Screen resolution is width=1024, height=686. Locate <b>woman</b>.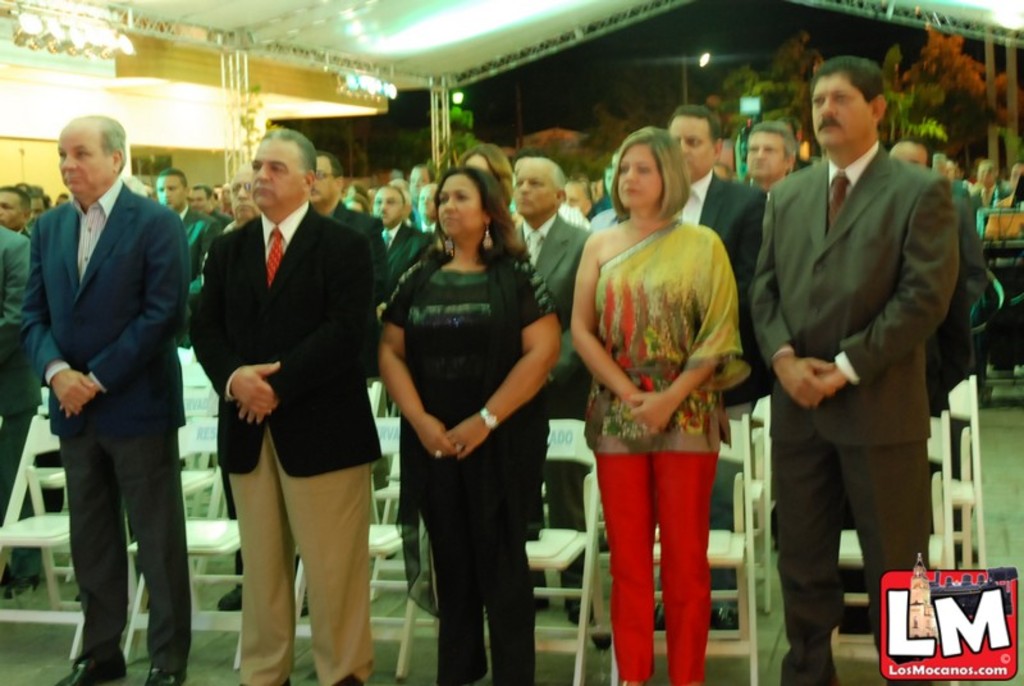
BBox(376, 166, 567, 685).
